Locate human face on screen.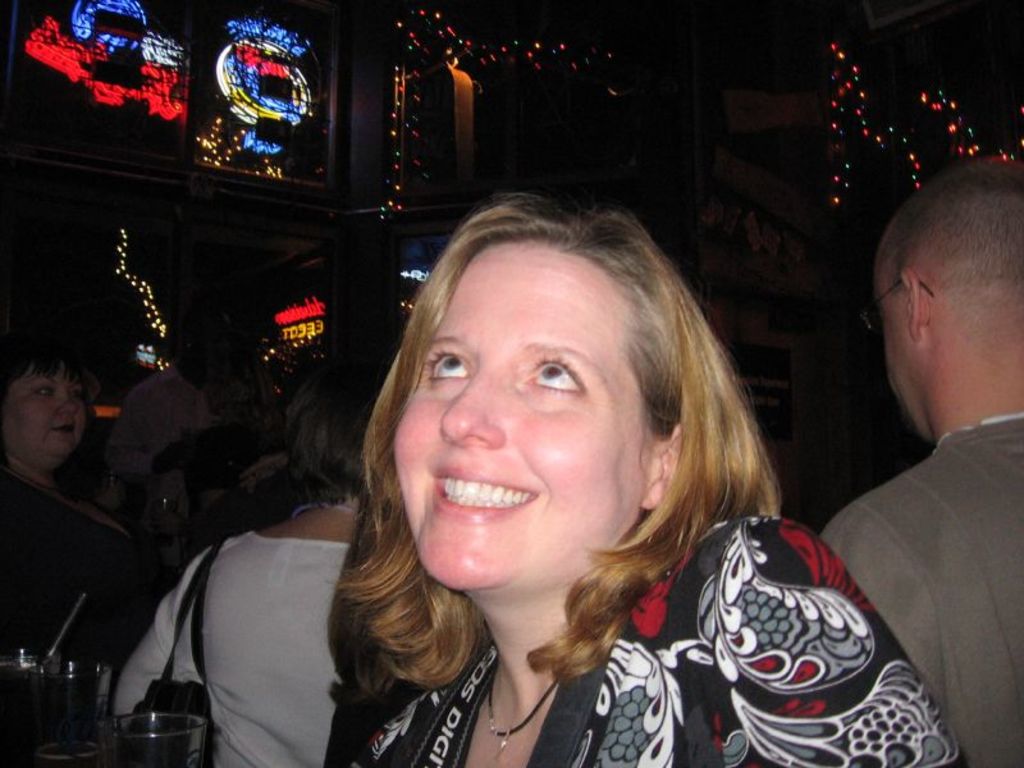
On screen at {"x1": 5, "y1": 365, "x2": 88, "y2": 470}.
